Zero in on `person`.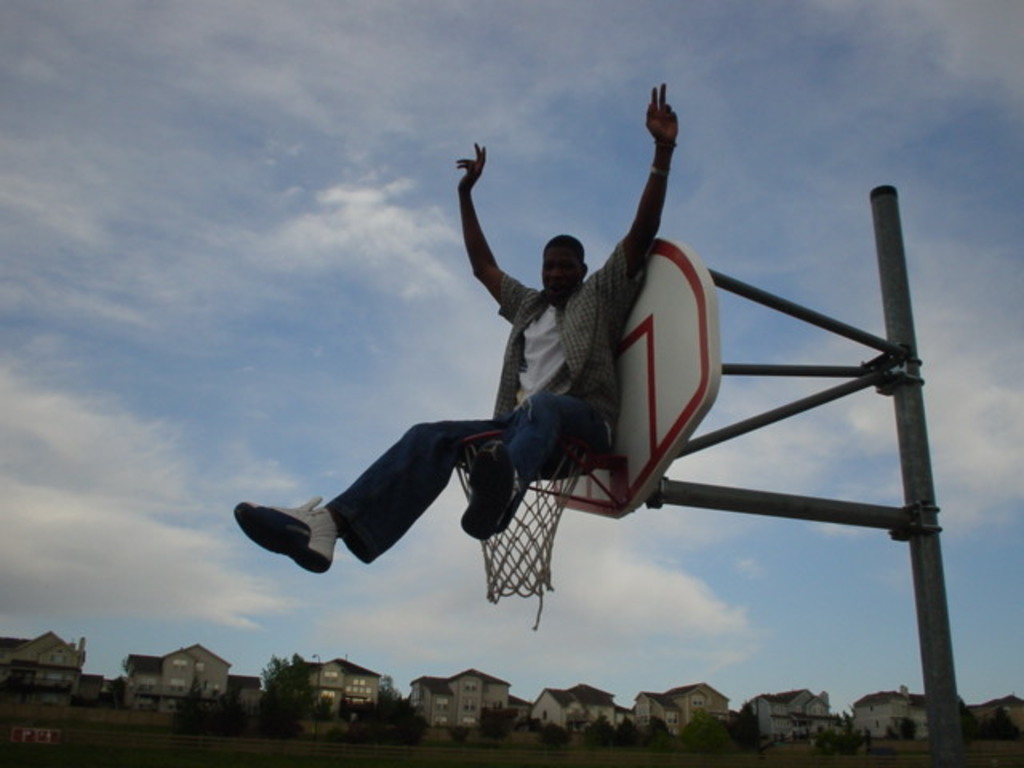
Zeroed in: bbox(229, 83, 683, 573).
